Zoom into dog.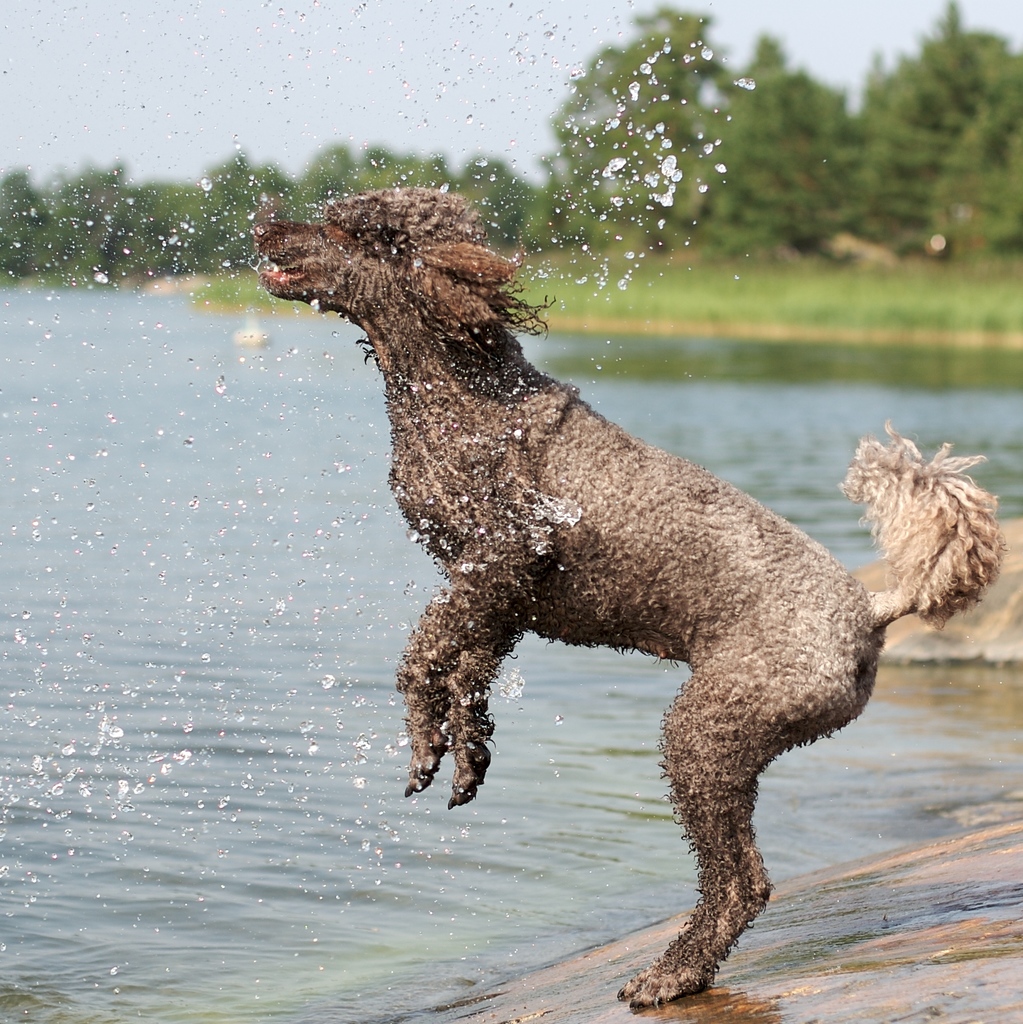
Zoom target: box=[233, 180, 1013, 1004].
